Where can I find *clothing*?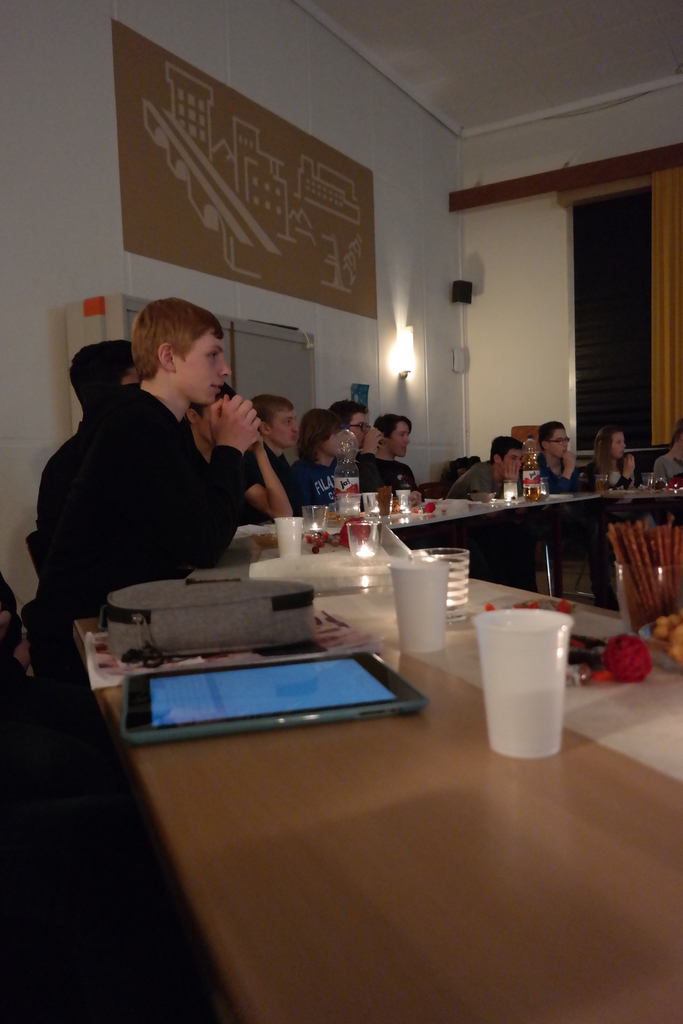
You can find it at pyautogui.locateOnScreen(454, 468, 500, 491).
